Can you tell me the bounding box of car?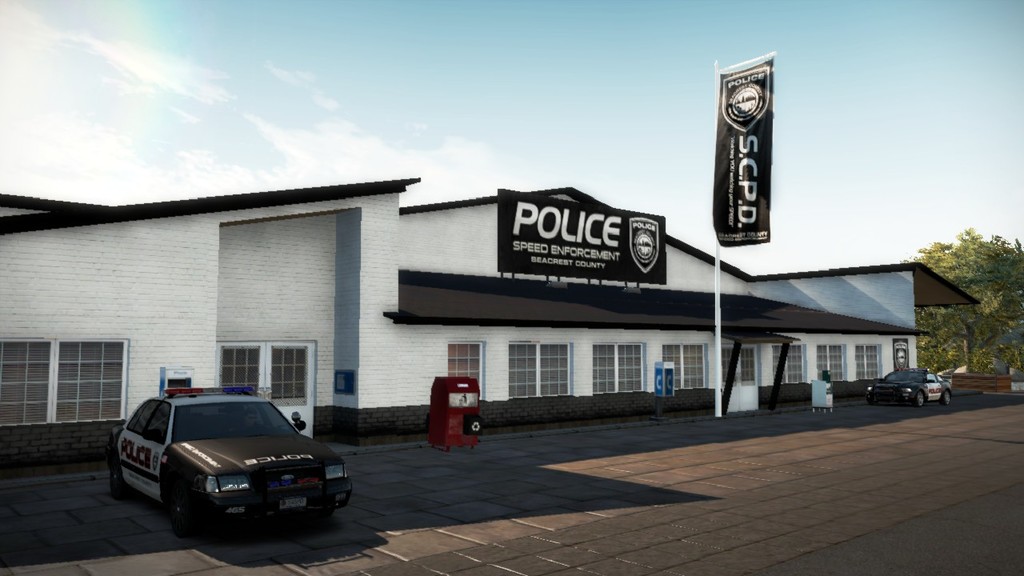
box(866, 366, 958, 406).
